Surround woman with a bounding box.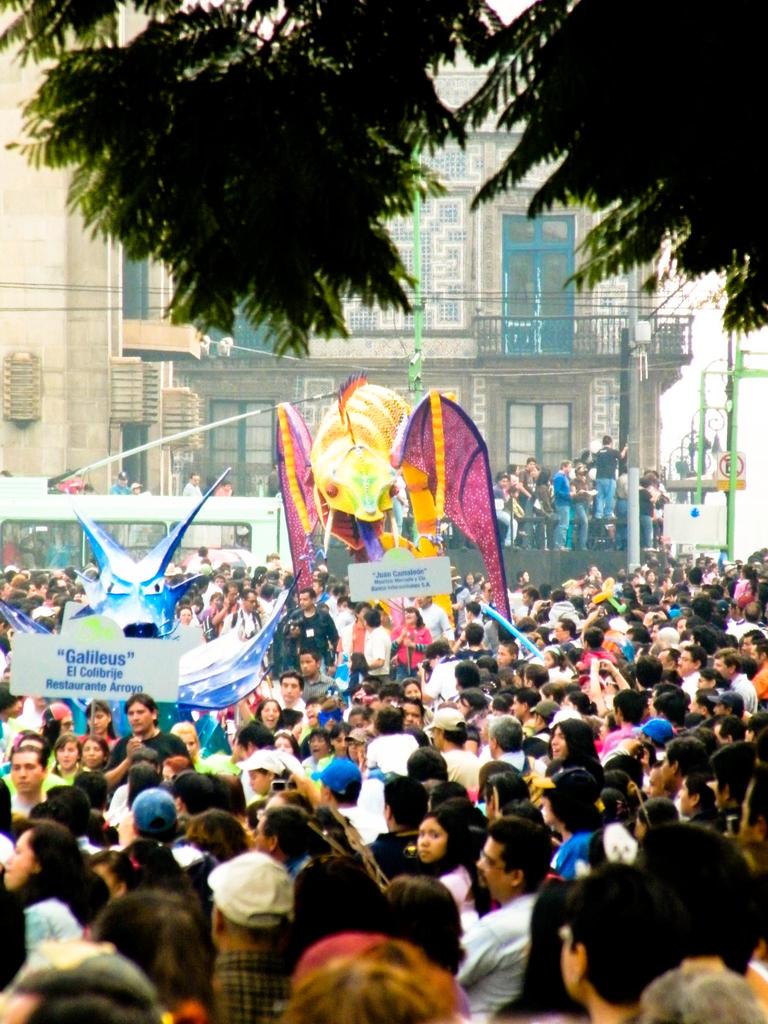
641,477,665,549.
